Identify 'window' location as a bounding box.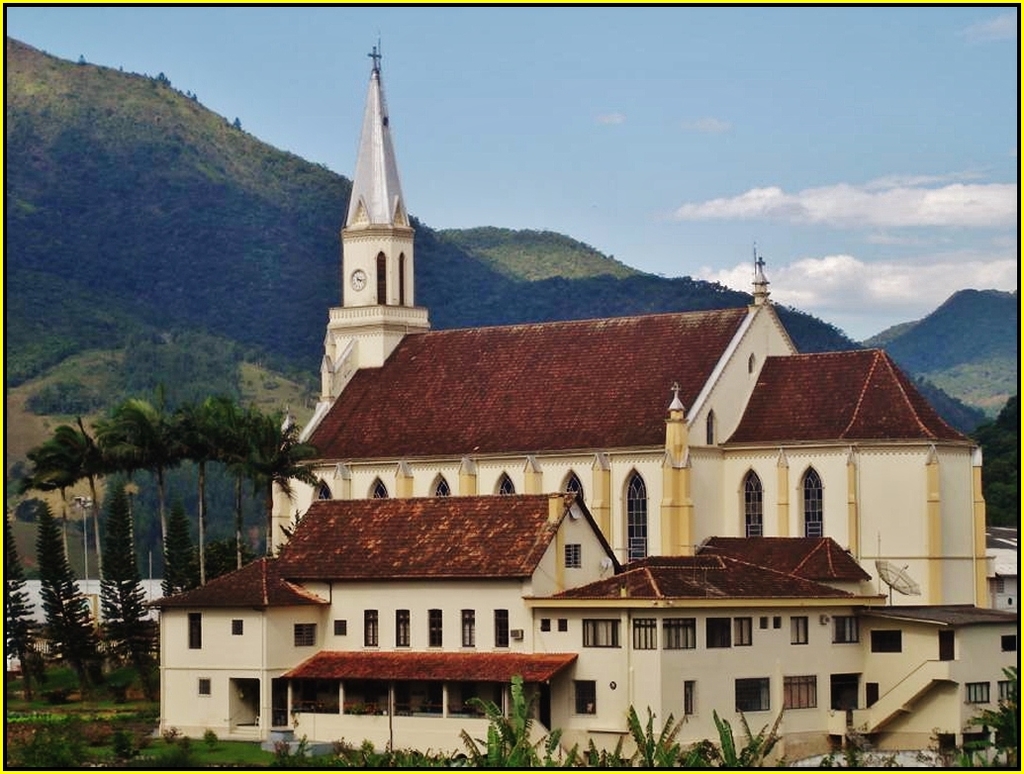
bbox=[317, 485, 337, 498].
